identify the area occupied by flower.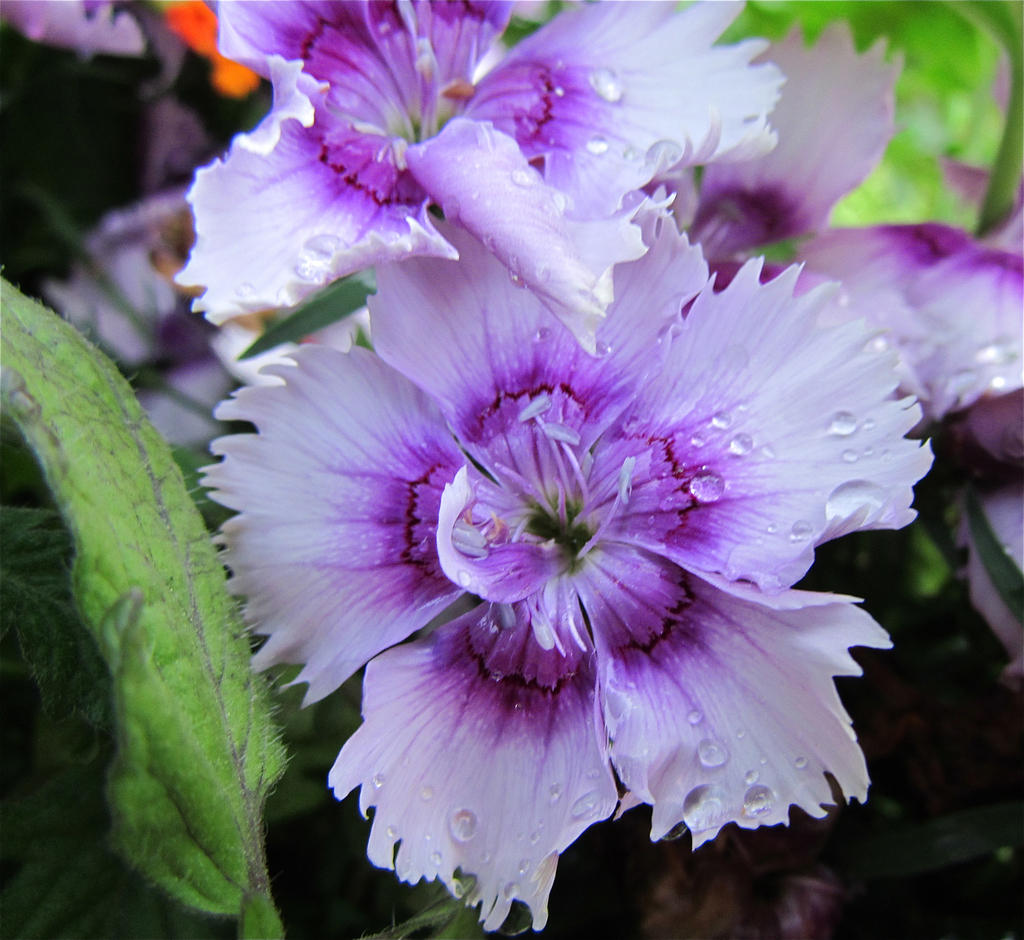
Area: {"left": 751, "top": 174, "right": 1023, "bottom": 467}.
